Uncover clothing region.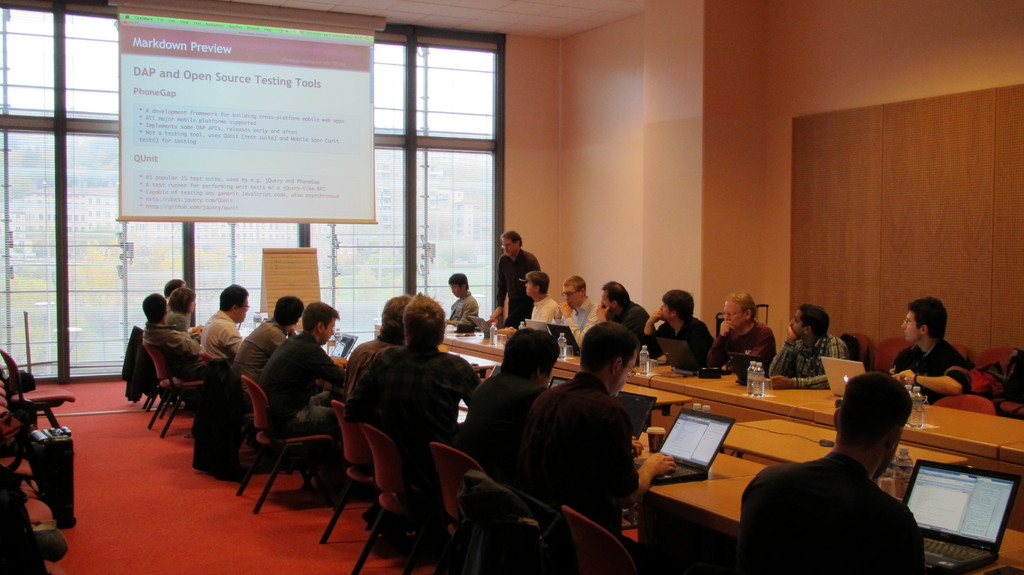
Uncovered: region(199, 305, 252, 372).
